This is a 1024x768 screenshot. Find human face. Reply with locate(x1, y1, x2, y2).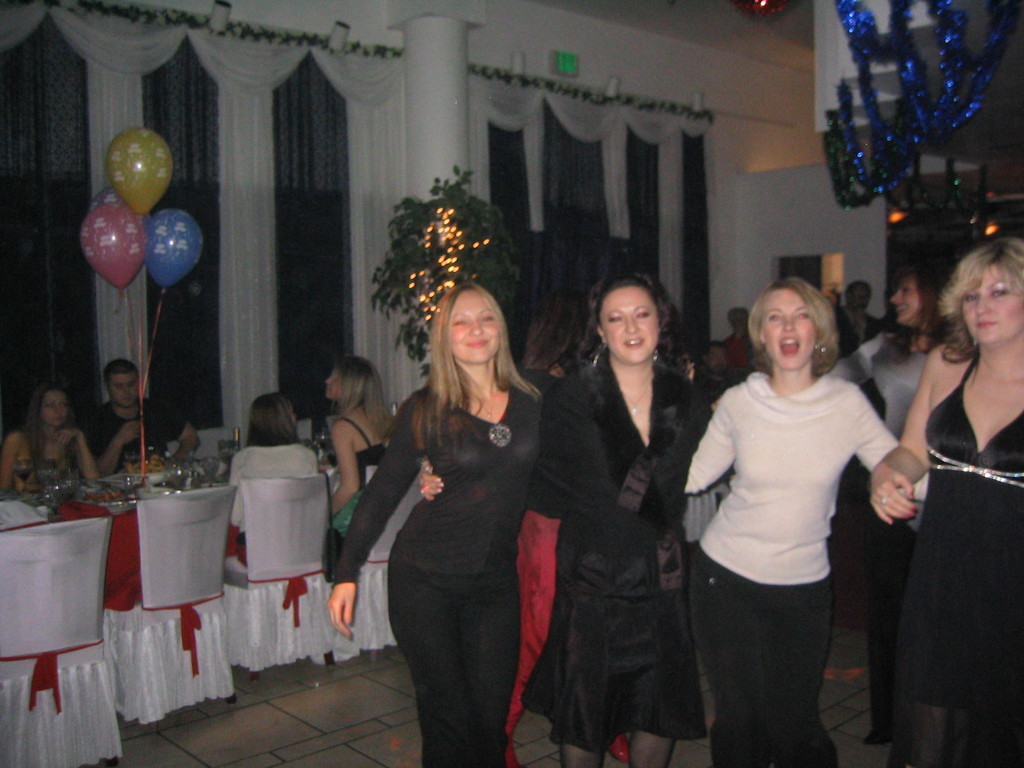
locate(956, 267, 1022, 341).
